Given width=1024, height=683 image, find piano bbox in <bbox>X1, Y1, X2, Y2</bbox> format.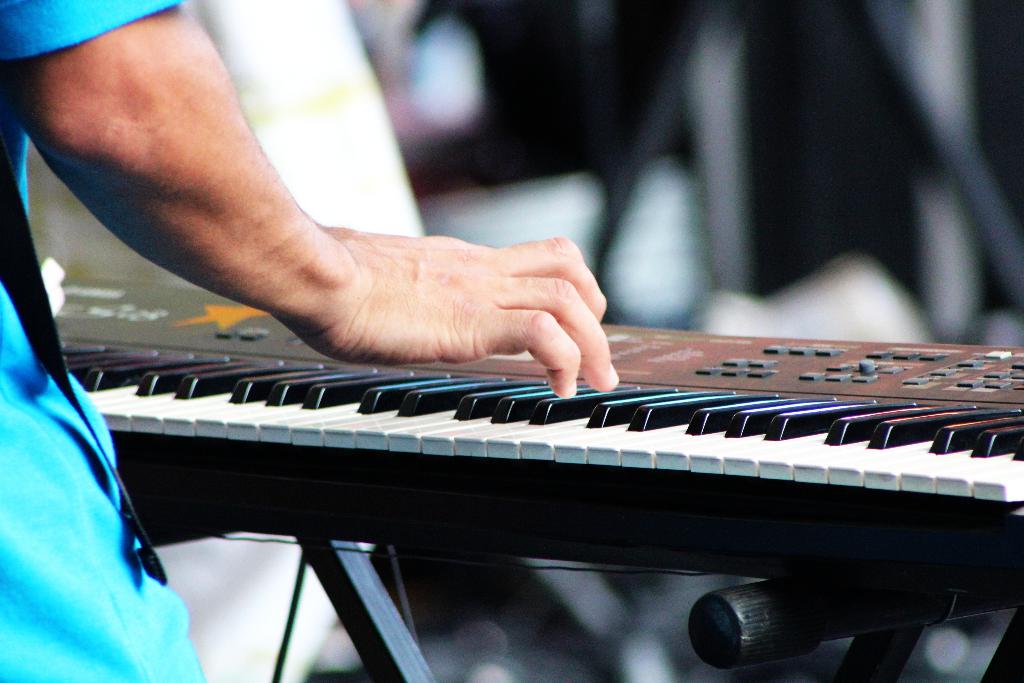
<bbox>0, 217, 1023, 627</bbox>.
